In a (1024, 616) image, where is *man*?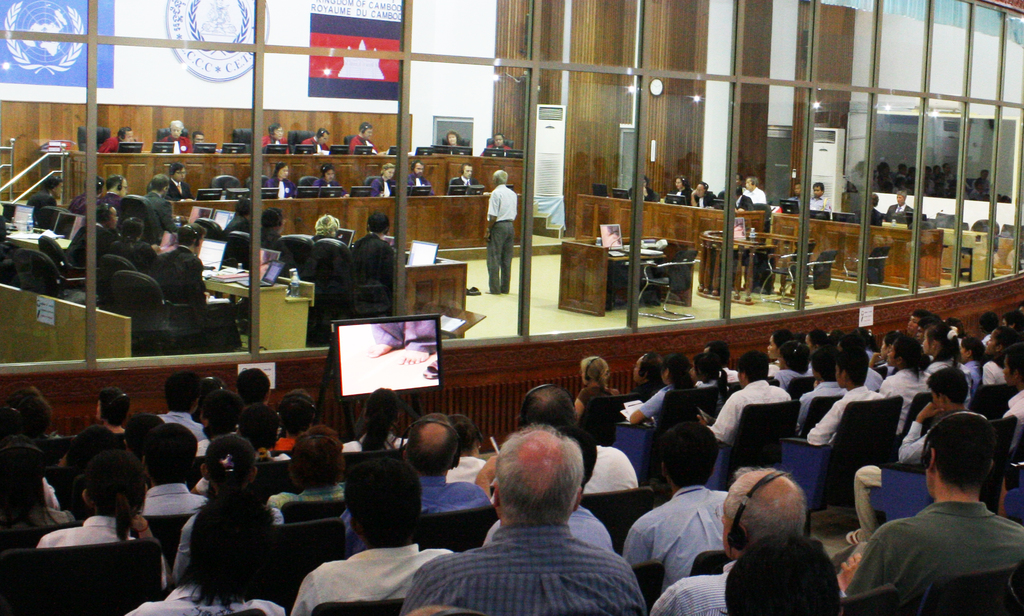
<region>291, 453, 456, 615</region>.
